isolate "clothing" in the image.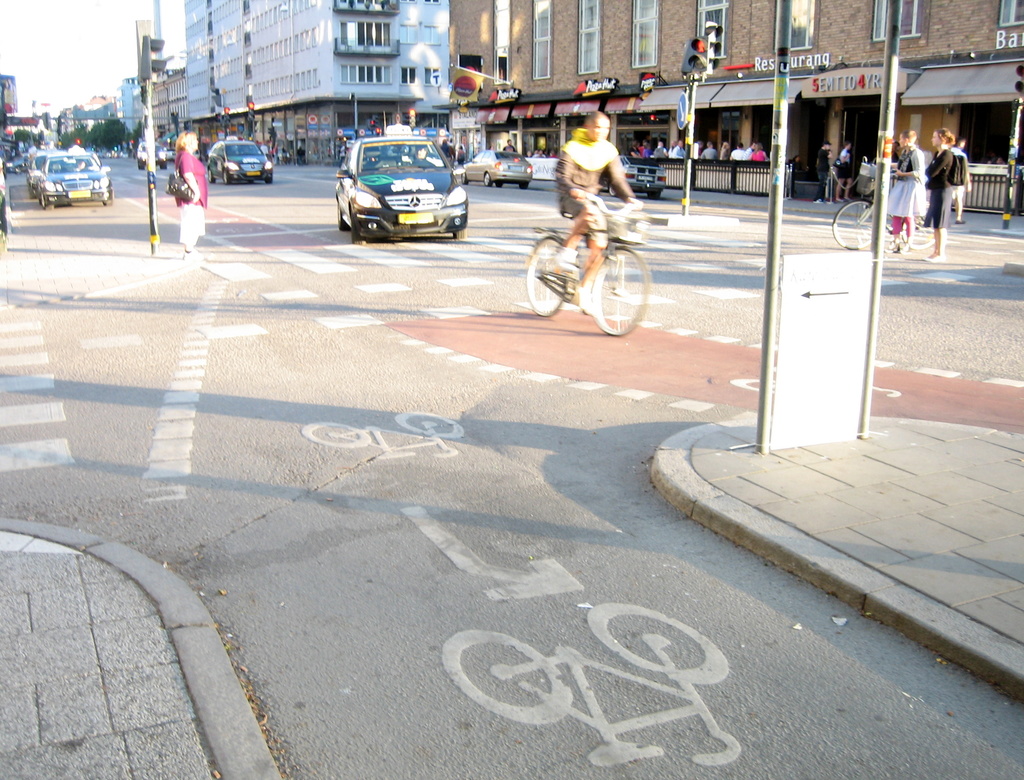
Isolated region: select_region(173, 149, 207, 248).
